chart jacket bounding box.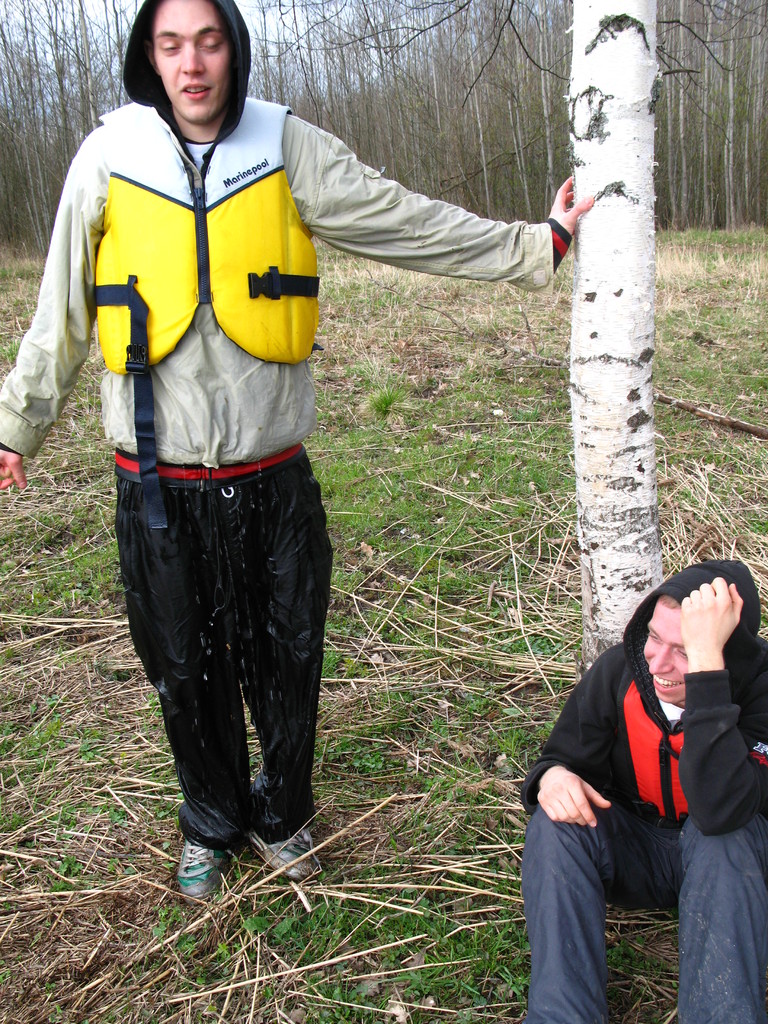
Charted: l=521, t=560, r=767, b=833.
